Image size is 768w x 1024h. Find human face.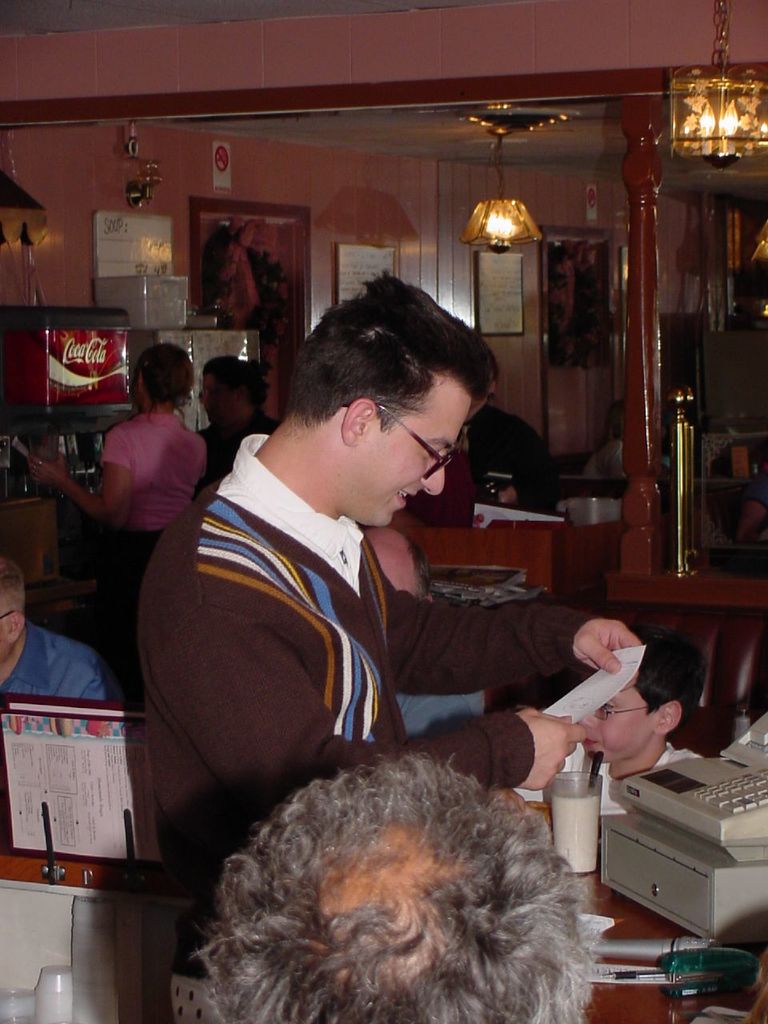
rect(202, 376, 235, 420).
